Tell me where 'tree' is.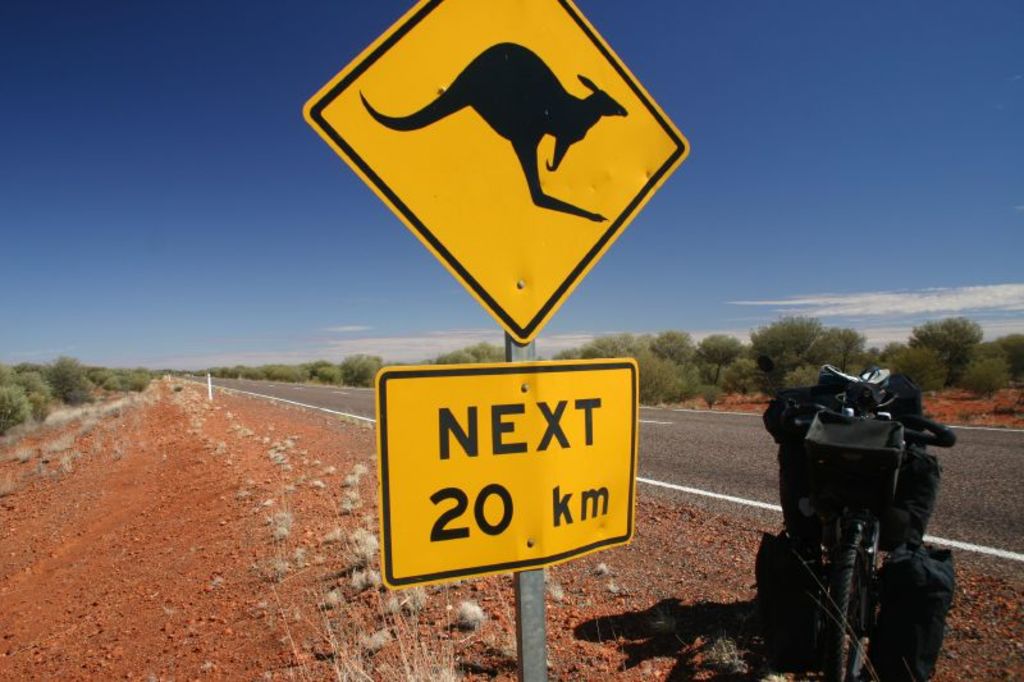
'tree' is at [643, 333, 707, 367].
